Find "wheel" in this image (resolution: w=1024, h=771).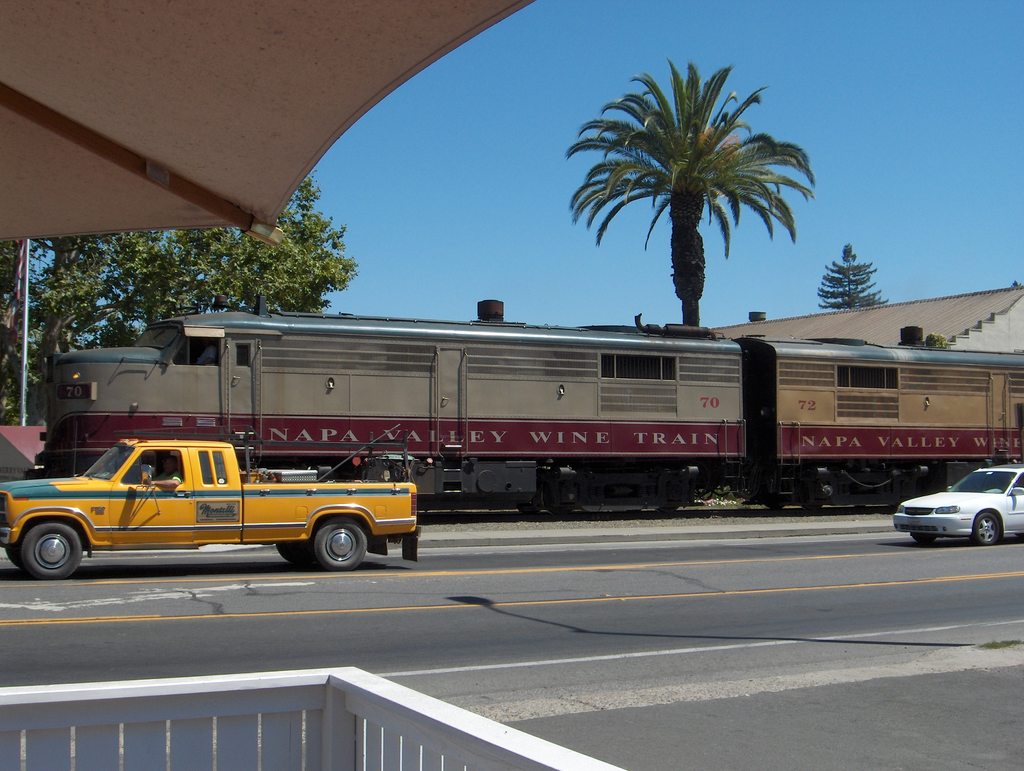
box(4, 540, 31, 574).
